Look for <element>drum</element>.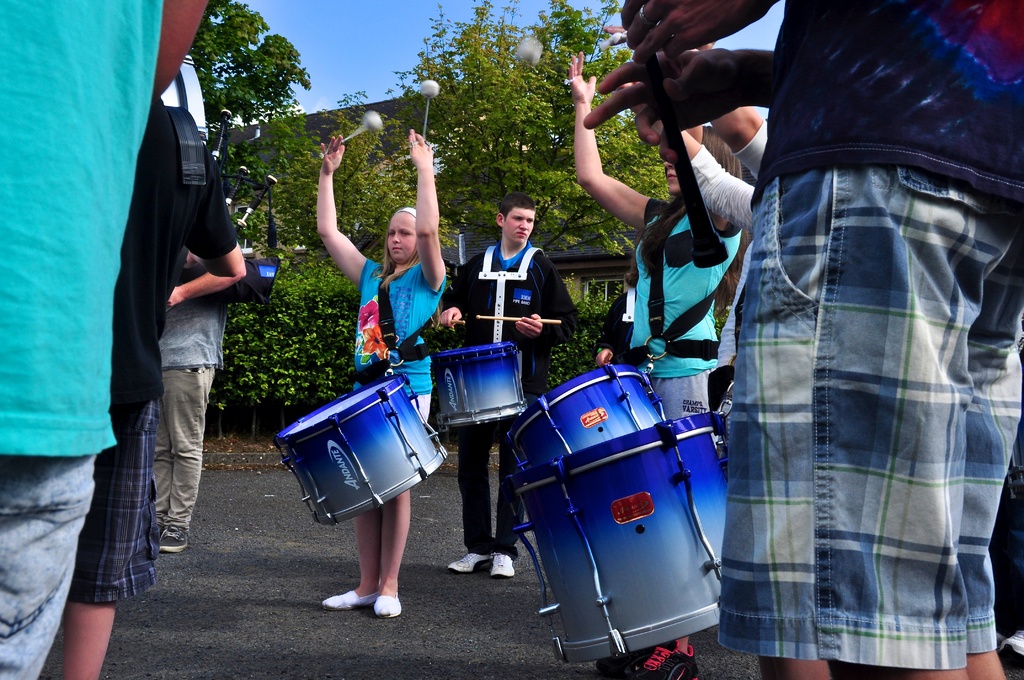
Found: bbox=[270, 369, 451, 526].
